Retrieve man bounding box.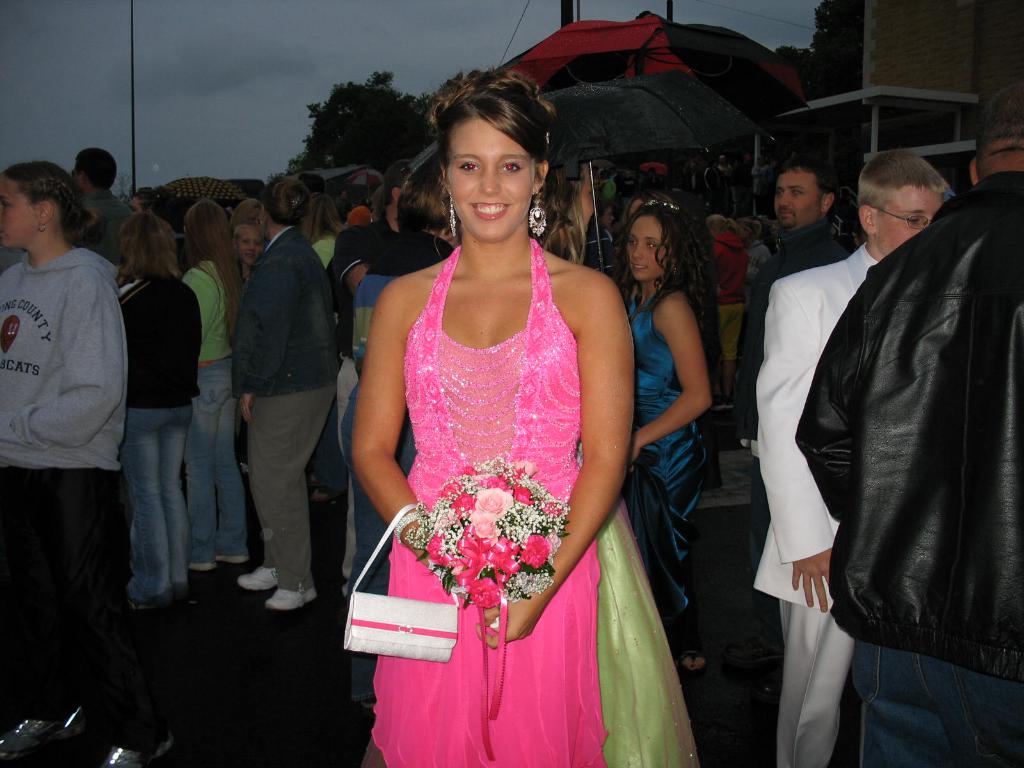
Bounding box: 336:189:355:222.
